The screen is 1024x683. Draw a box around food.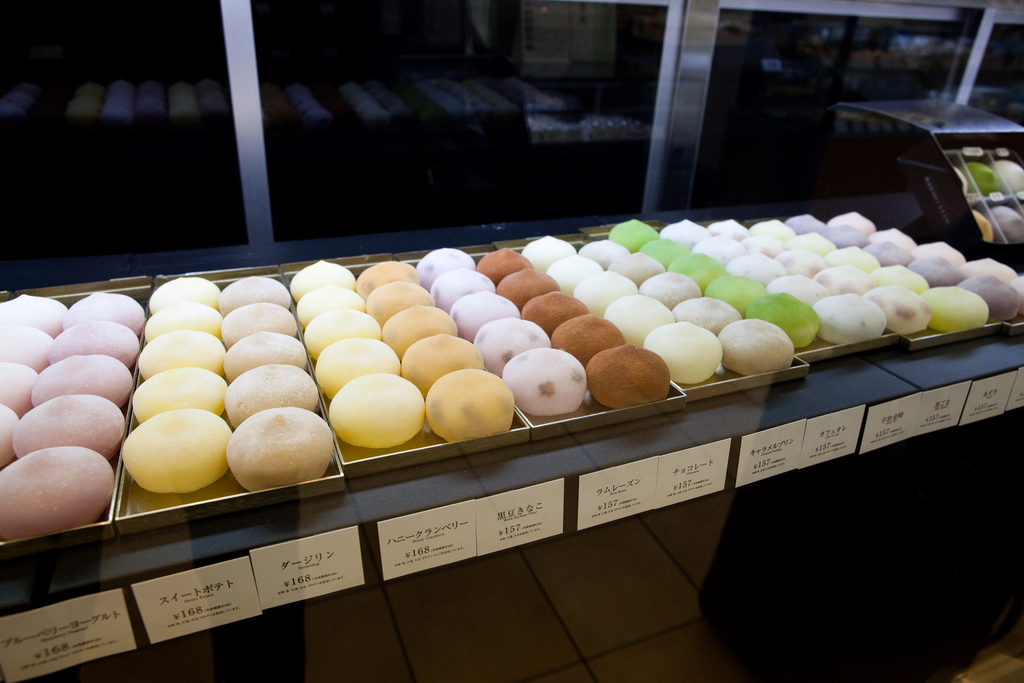
[51,320,141,367].
